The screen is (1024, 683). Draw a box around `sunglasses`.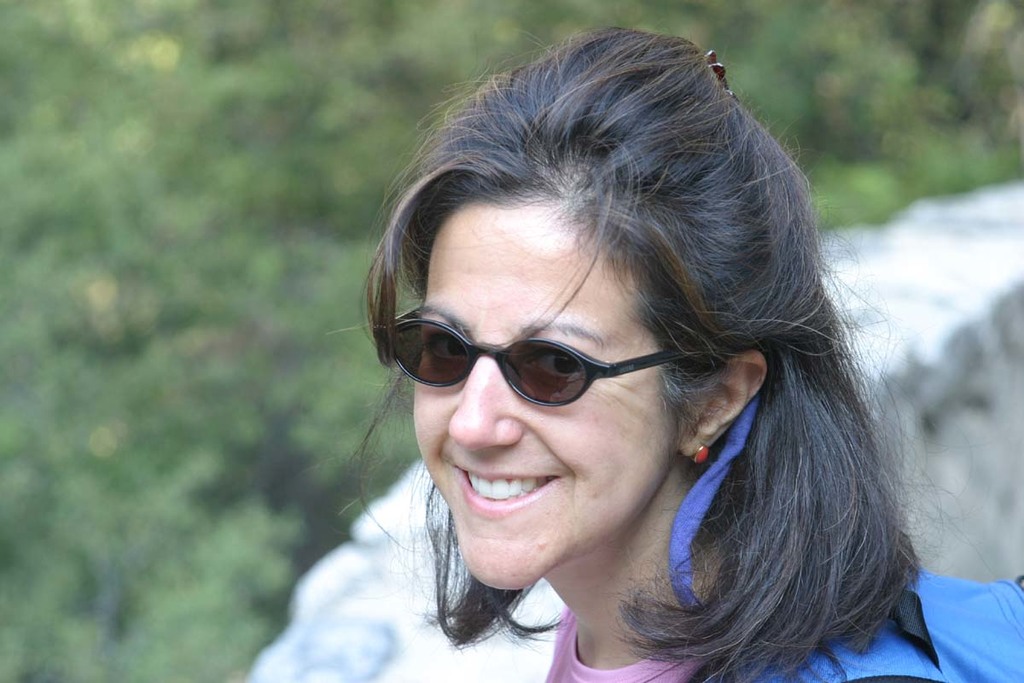
Rect(372, 298, 689, 407).
